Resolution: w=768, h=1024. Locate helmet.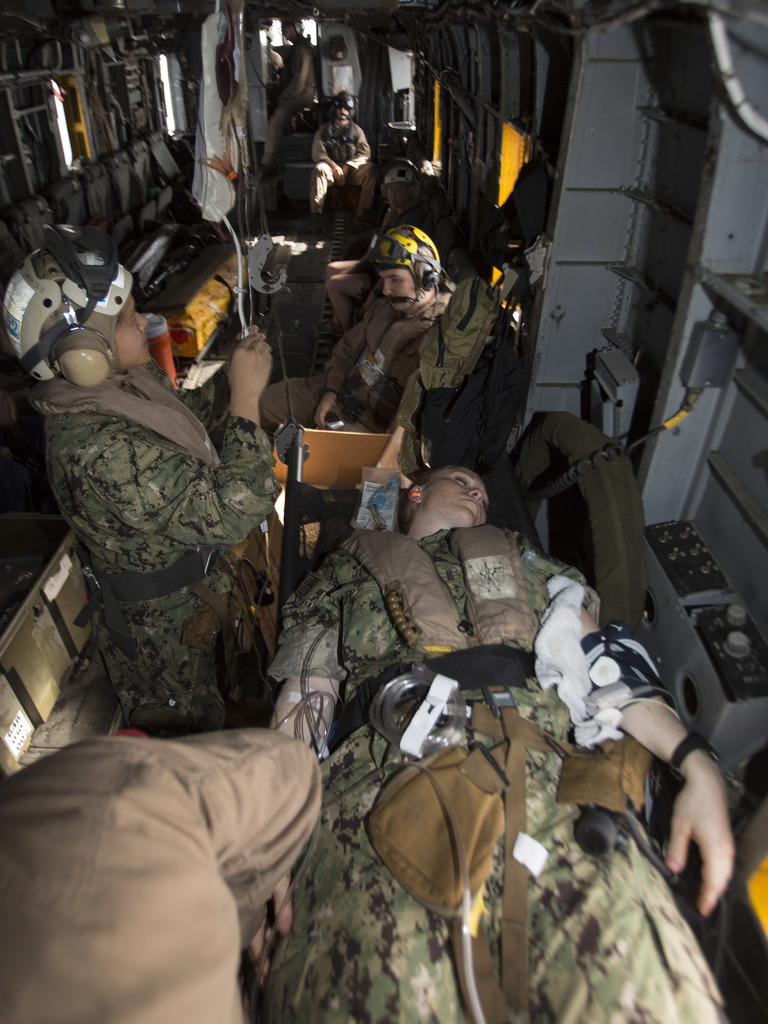
357:207:447:304.
